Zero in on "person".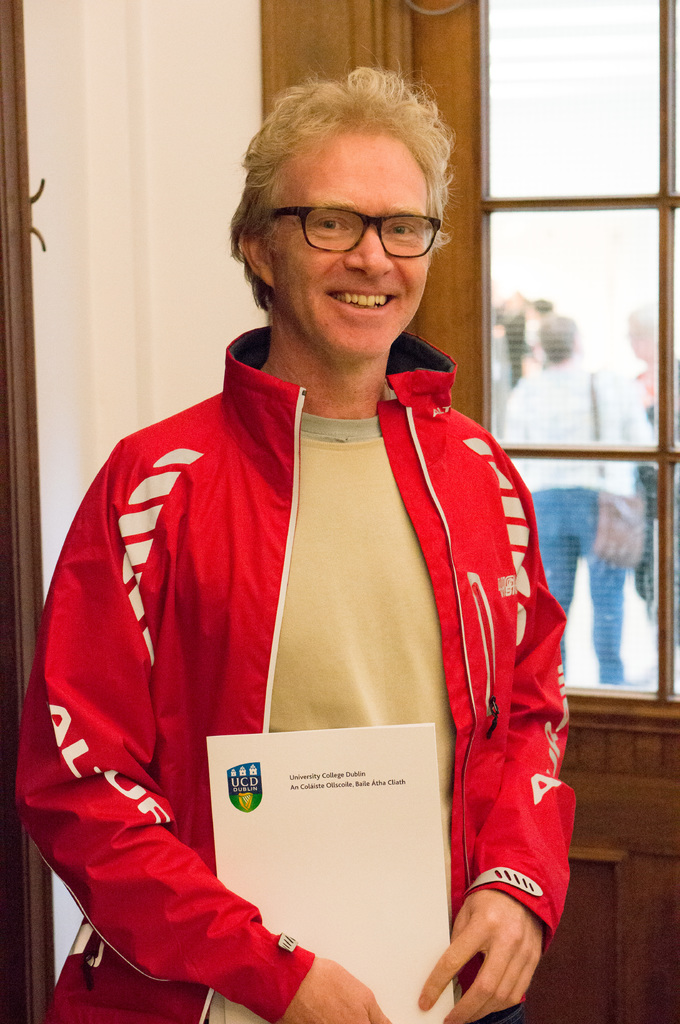
Zeroed in: [52,71,586,1023].
